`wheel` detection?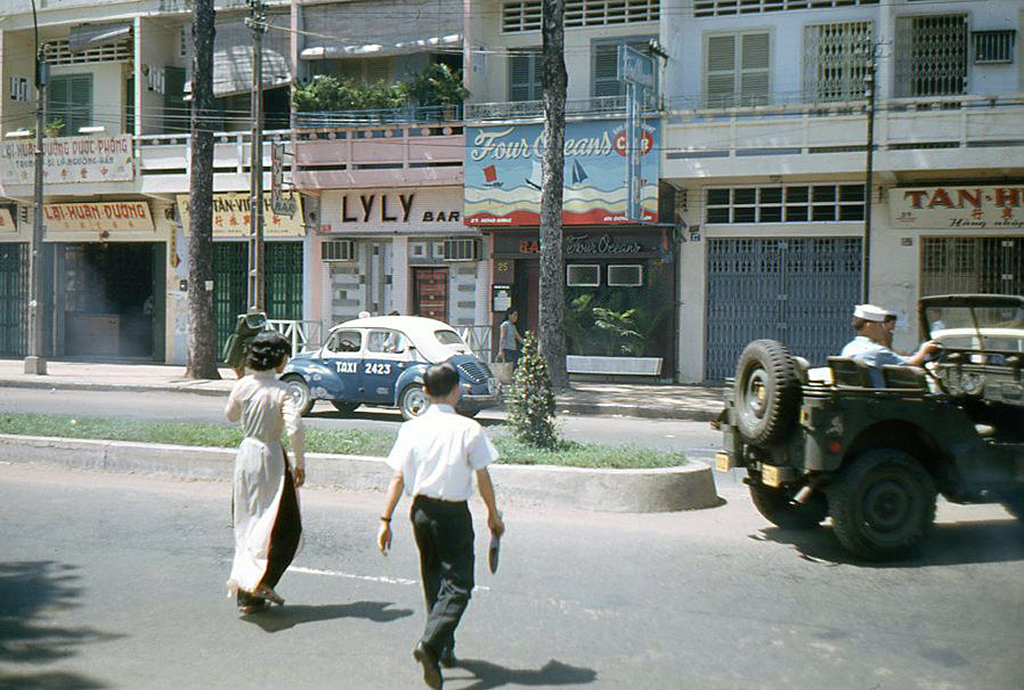
x1=904, y1=341, x2=945, y2=371
